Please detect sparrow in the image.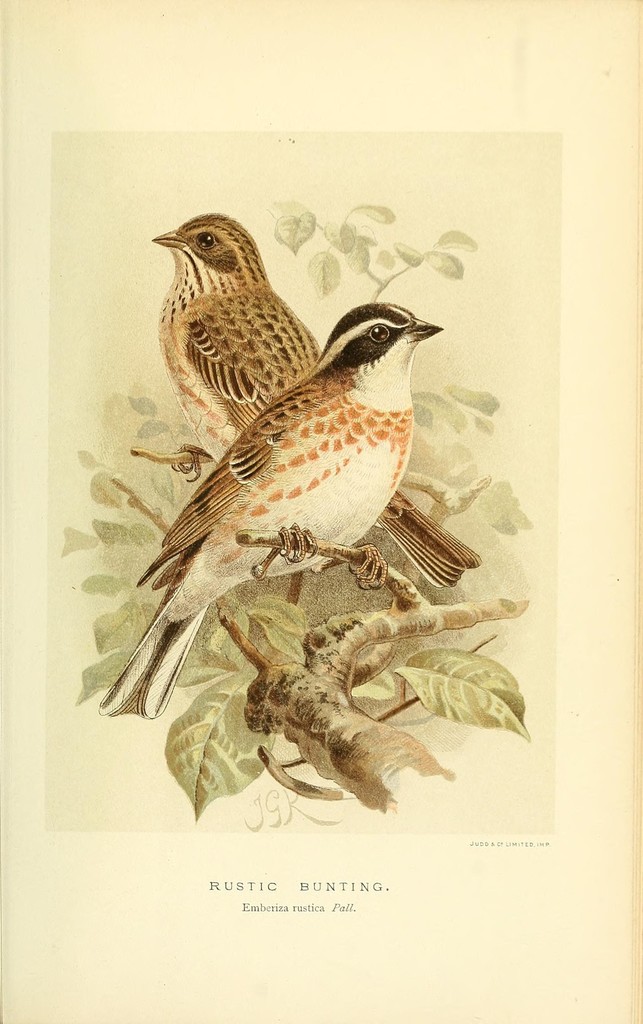
crop(150, 213, 486, 593).
